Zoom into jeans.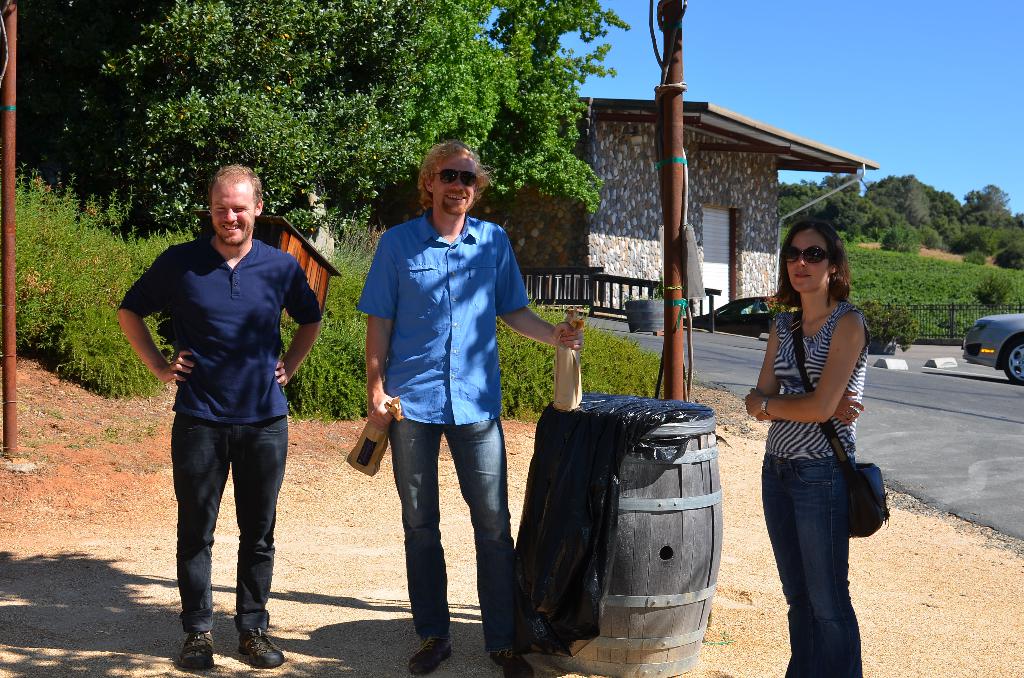
Zoom target: (left=760, top=441, right=869, bottom=668).
